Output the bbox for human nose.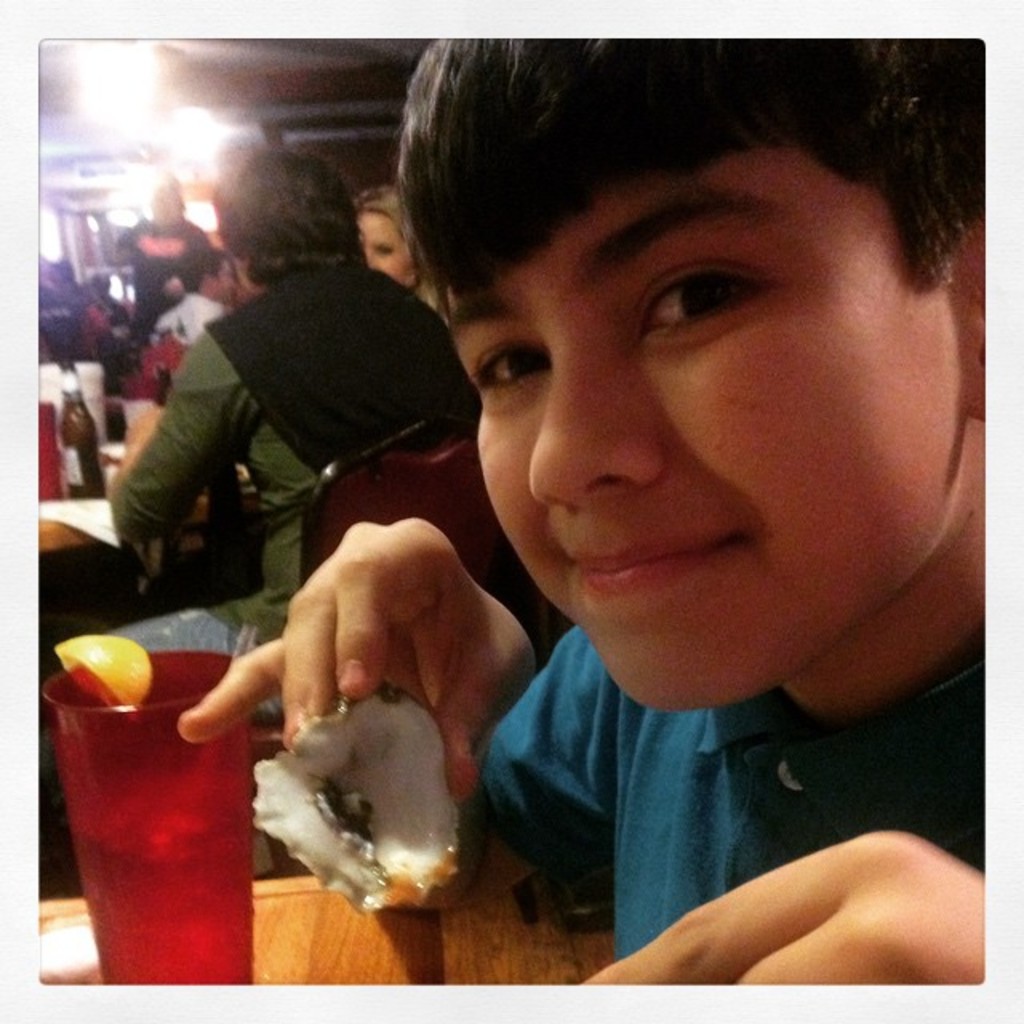
(left=531, top=338, right=675, bottom=520).
